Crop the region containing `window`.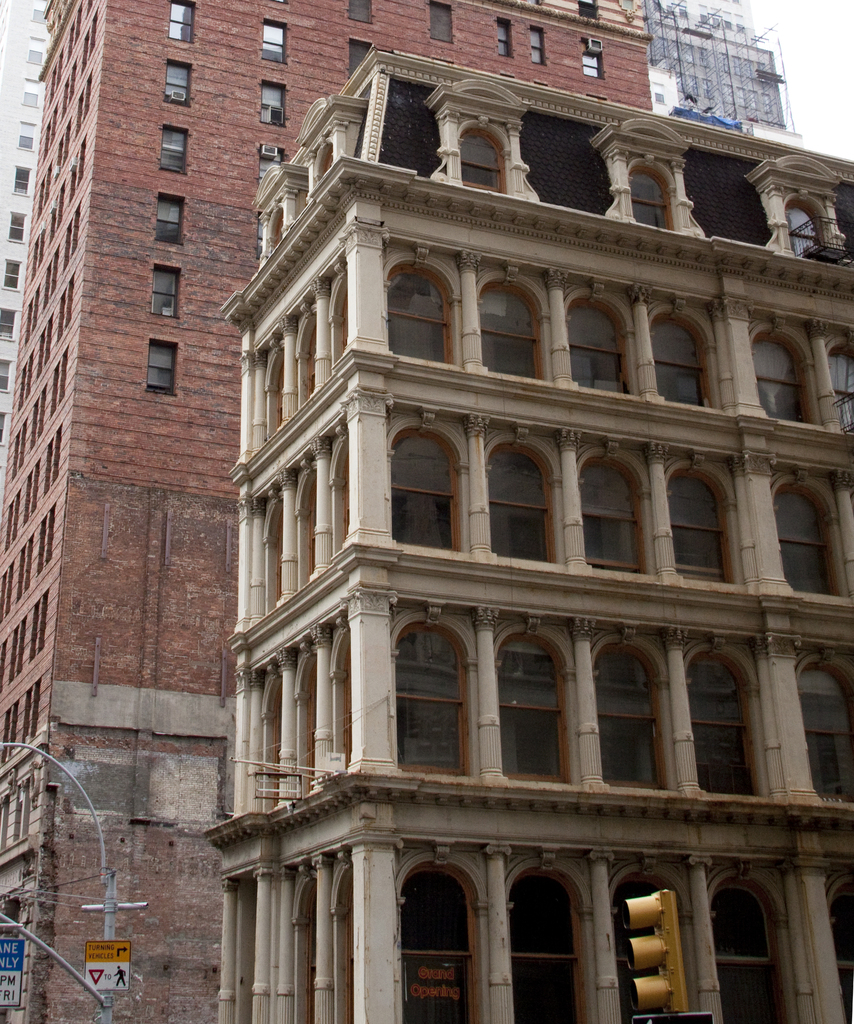
Crop region: x1=387, y1=410, x2=472, y2=555.
